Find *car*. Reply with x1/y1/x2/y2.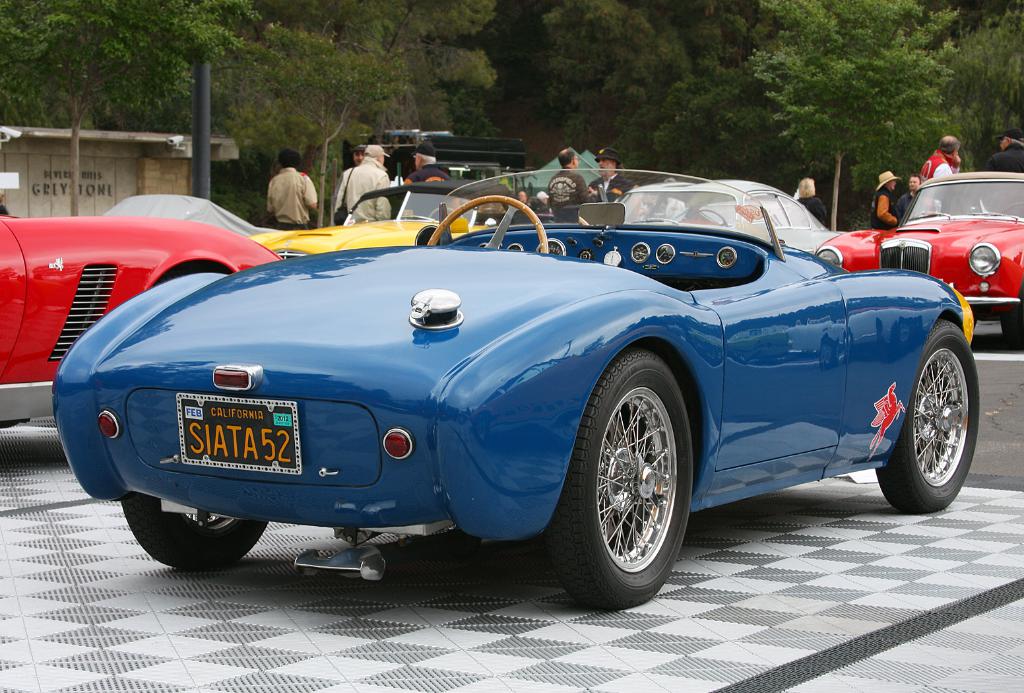
806/165/1023/357.
